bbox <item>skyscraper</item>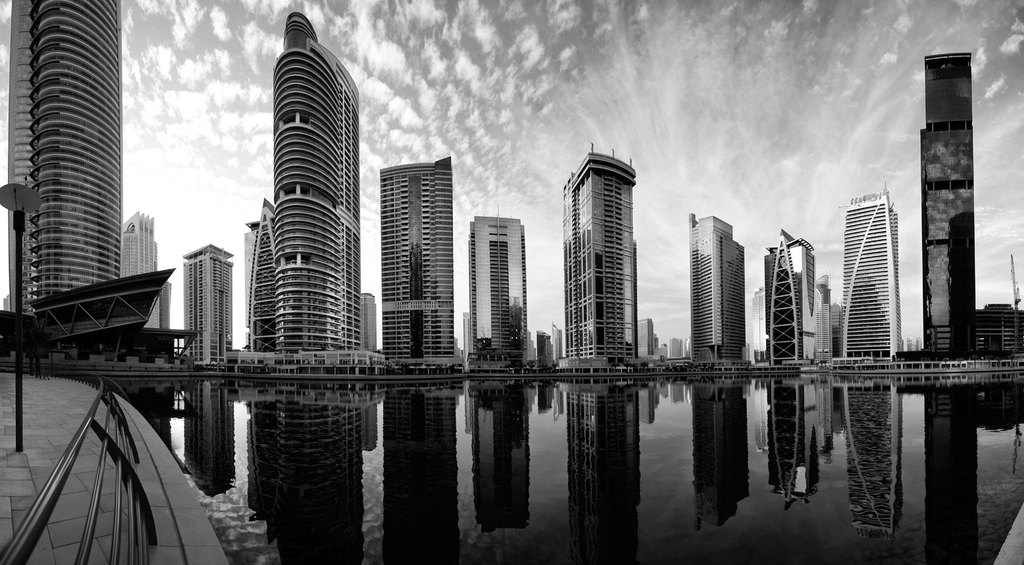
pyautogui.locateOnScreen(756, 227, 833, 362)
